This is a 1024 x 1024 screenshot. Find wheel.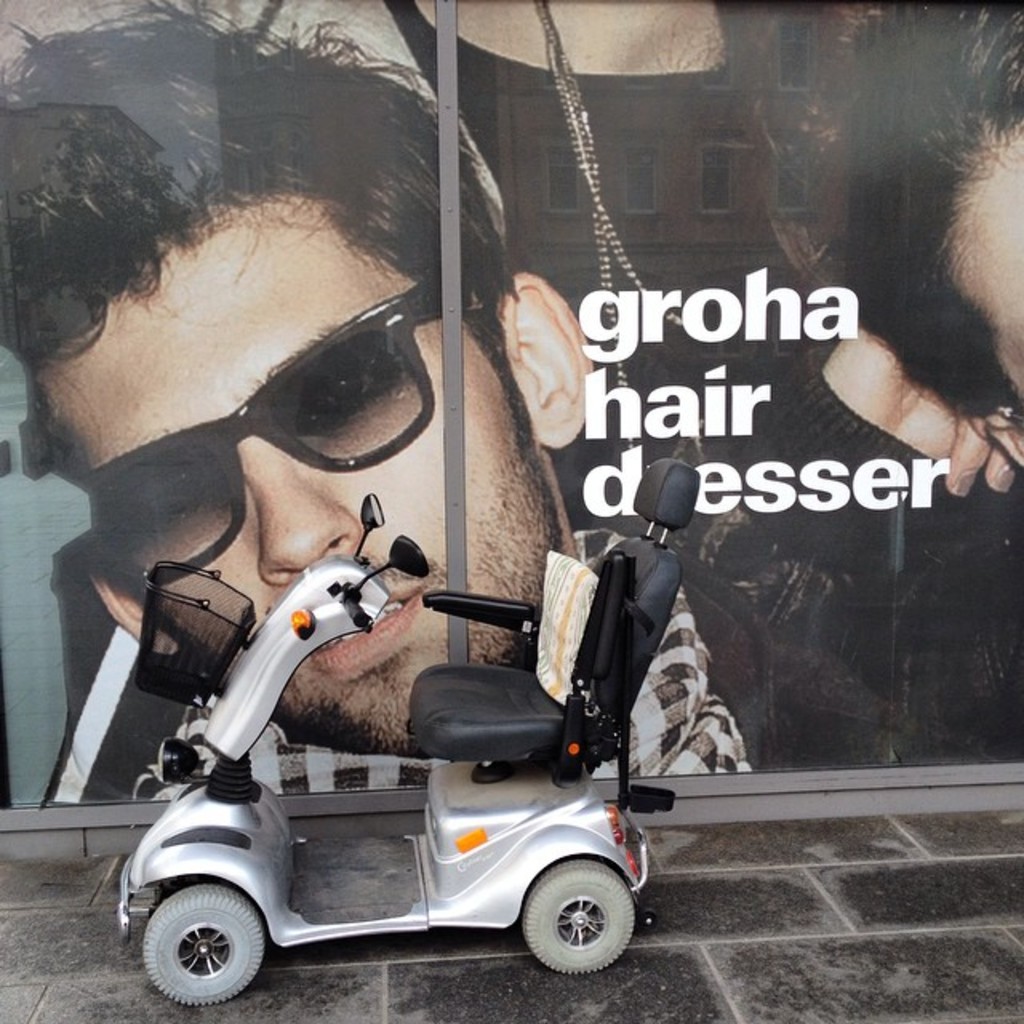
Bounding box: box(138, 875, 261, 1014).
